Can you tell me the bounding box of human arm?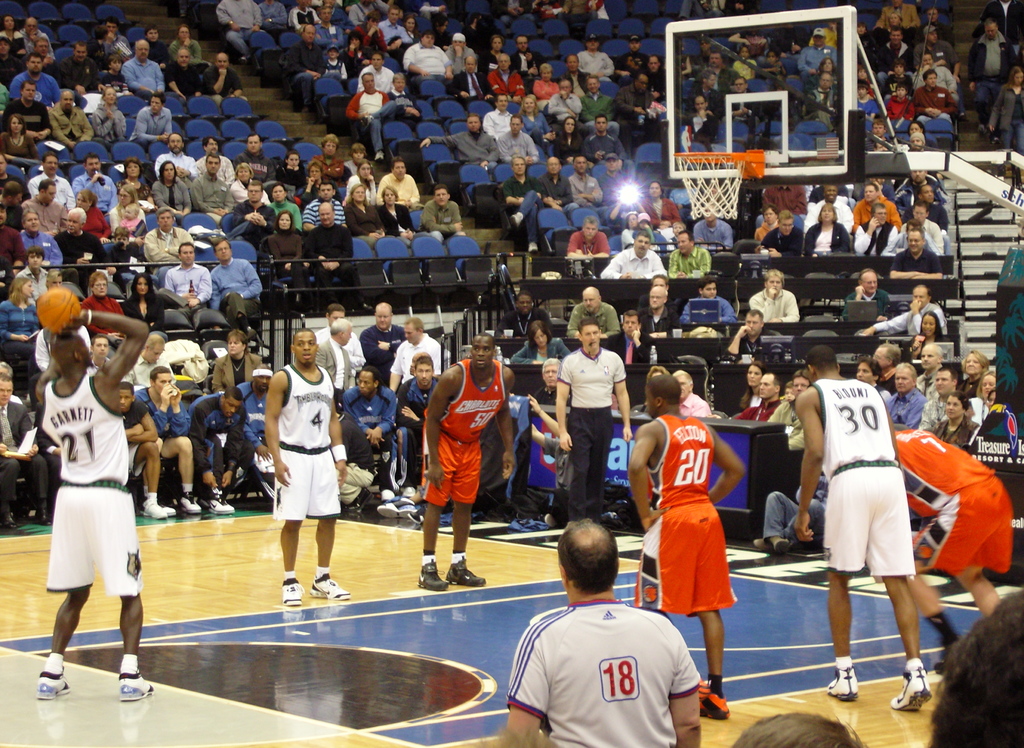
[x1=609, y1=355, x2=635, y2=441].
